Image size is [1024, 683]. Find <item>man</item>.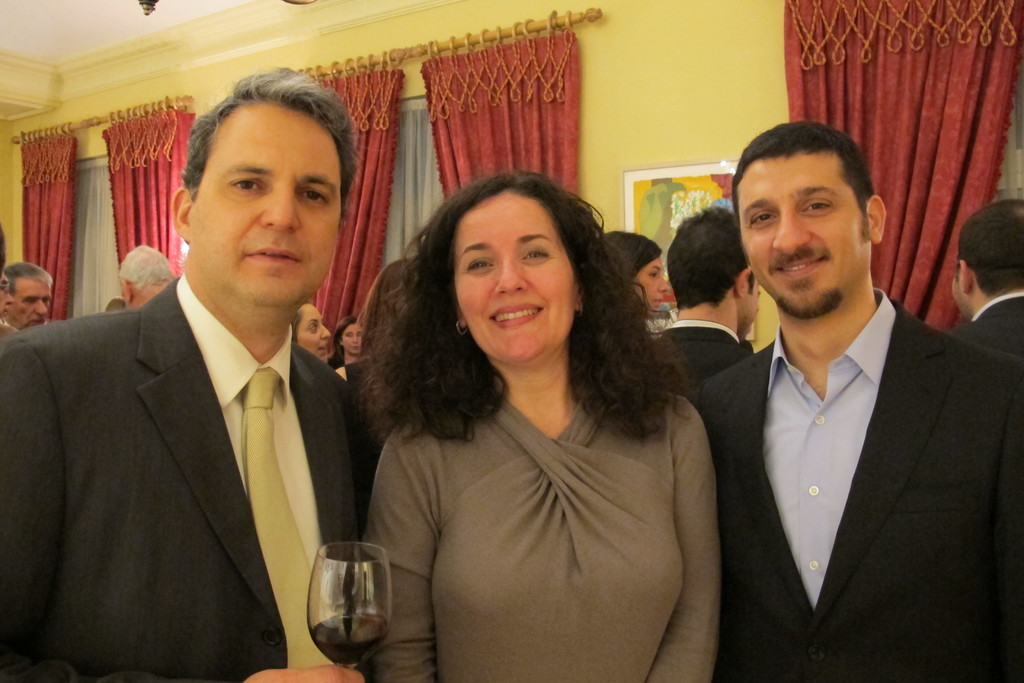
[left=120, top=245, right=178, bottom=309].
